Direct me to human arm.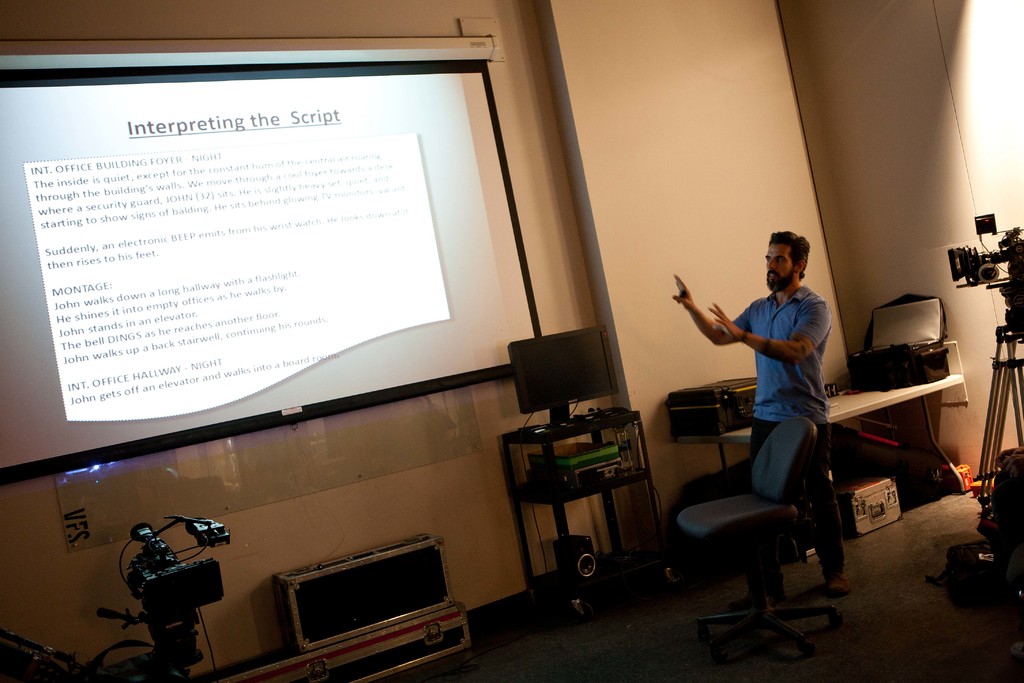
Direction: x1=666, y1=270, x2=752, y2=346.
